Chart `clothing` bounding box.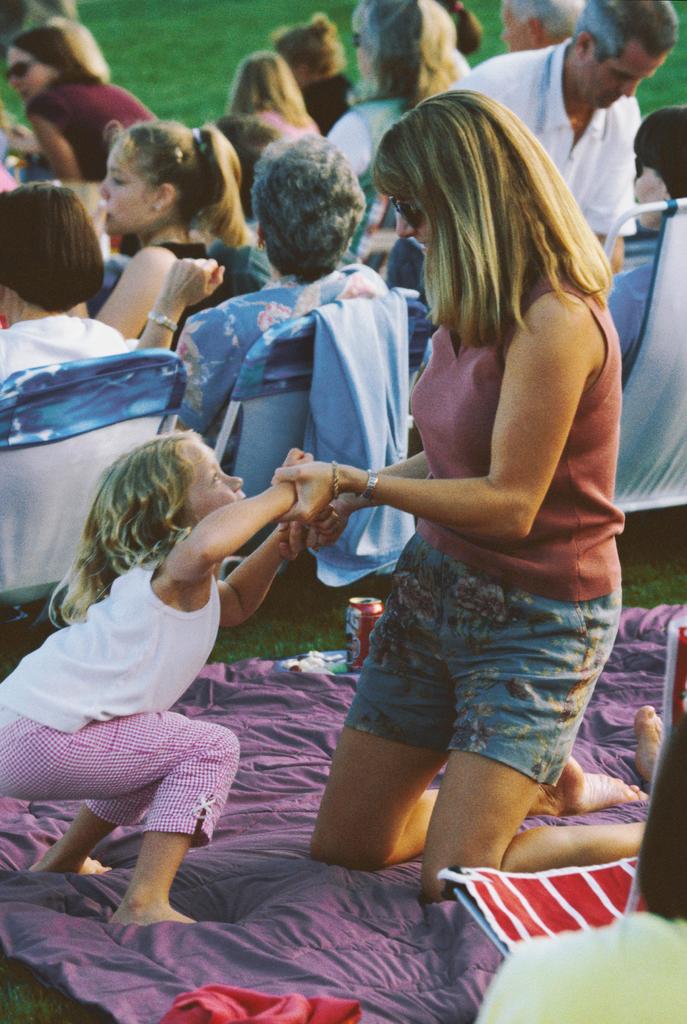
Charted: locate(169, 269, 389, 454).
